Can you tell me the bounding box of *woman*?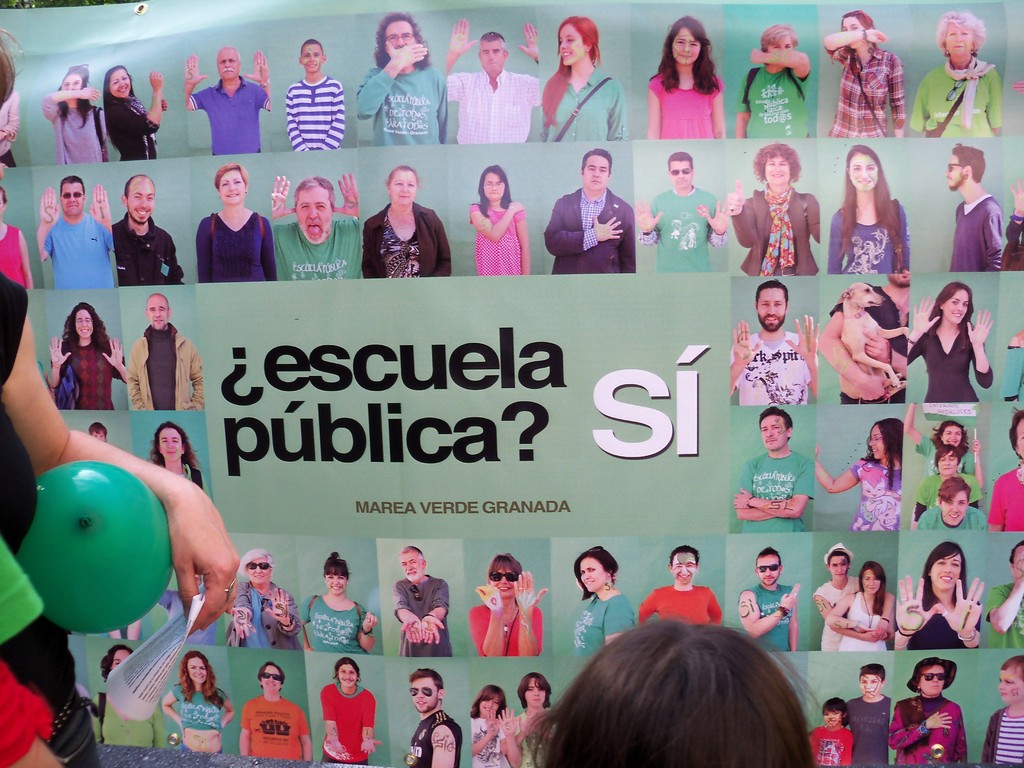
152, 425, 211, 499.
